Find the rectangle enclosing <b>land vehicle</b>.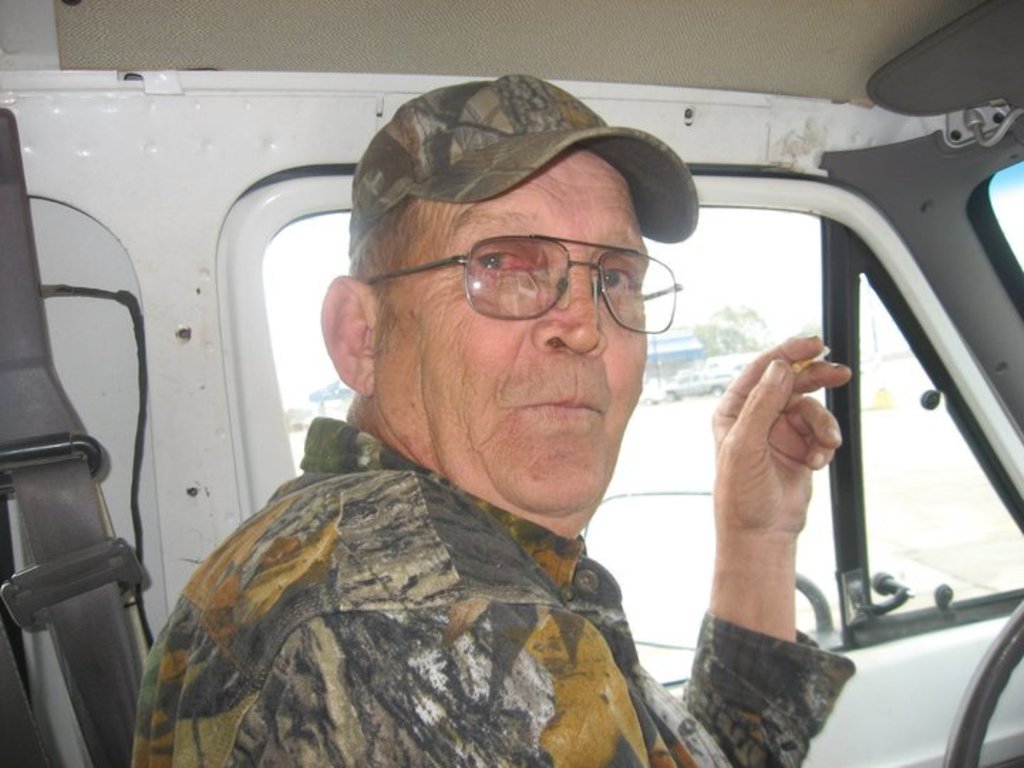
BBox(671, 370, 735, 401).
